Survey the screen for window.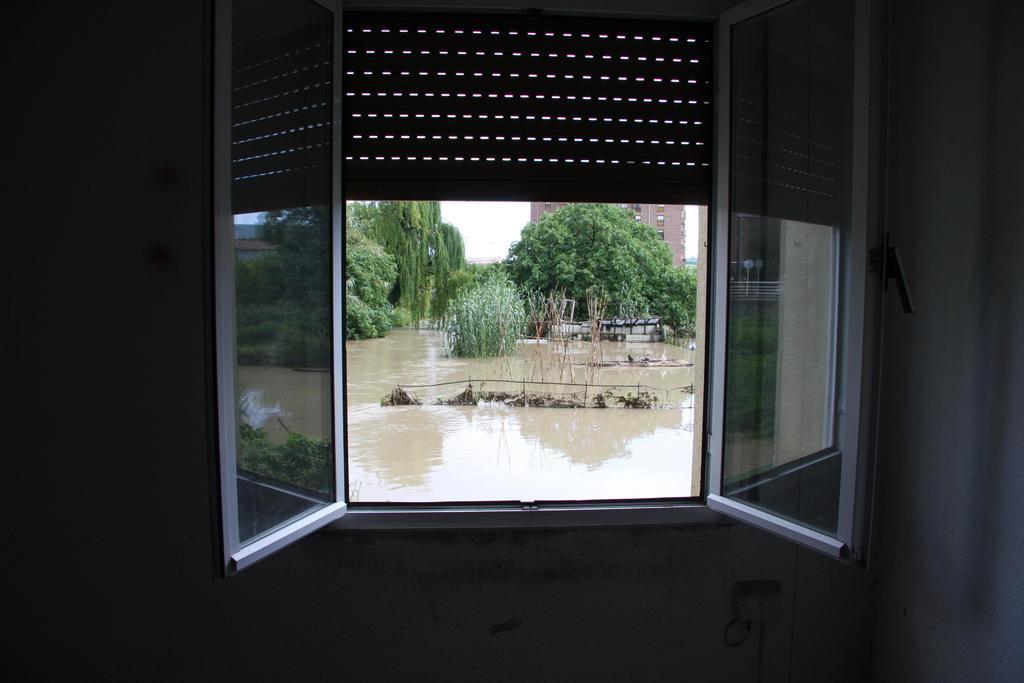
Survey found: locate(659, 231, 665, 238).
